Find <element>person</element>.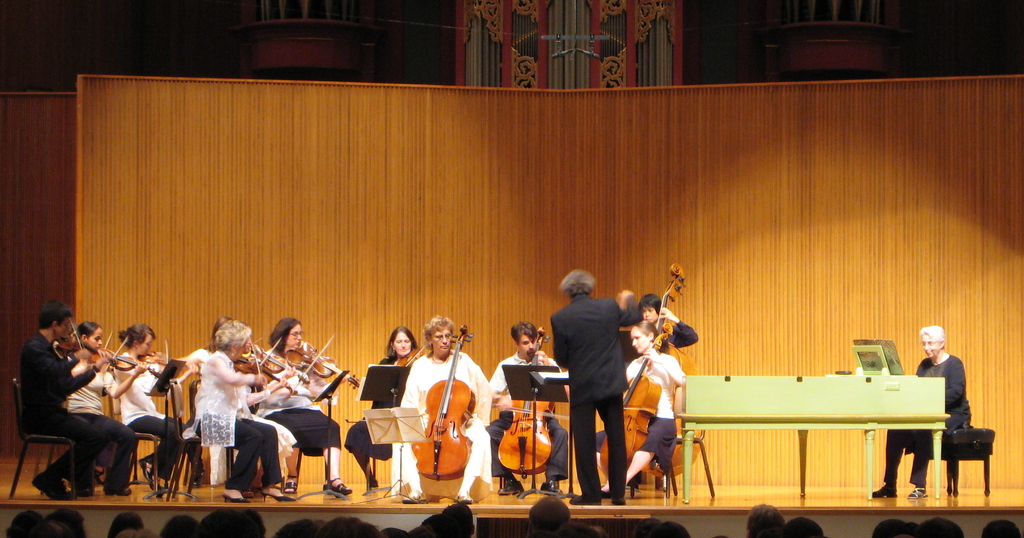
(634,287,694,514).
